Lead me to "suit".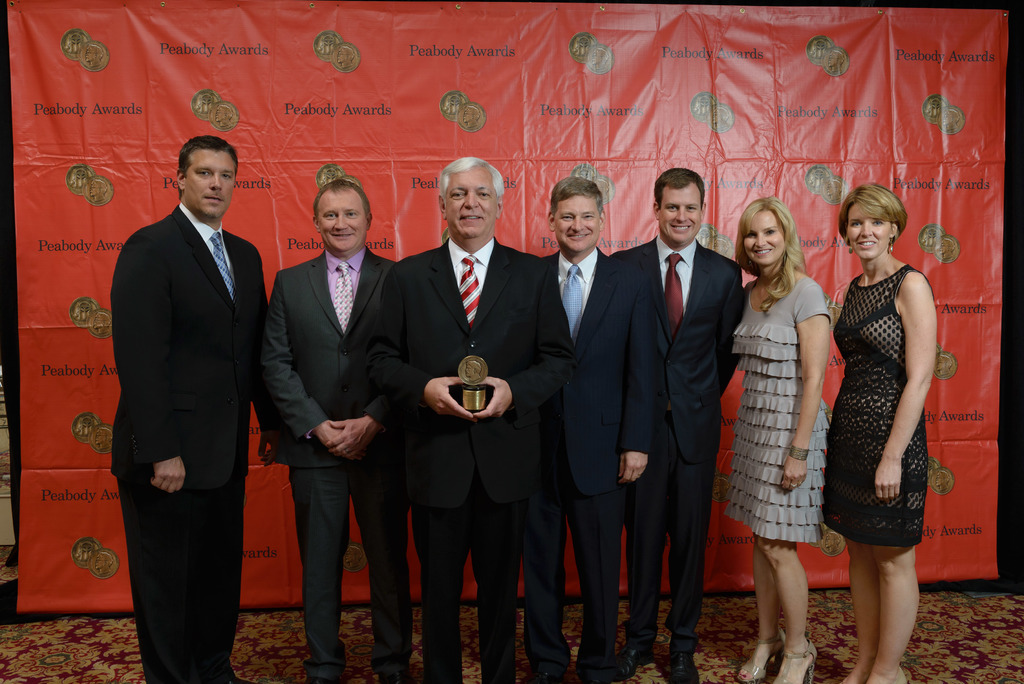
Lead to left=392, top=152, right=550, bottom=661.
